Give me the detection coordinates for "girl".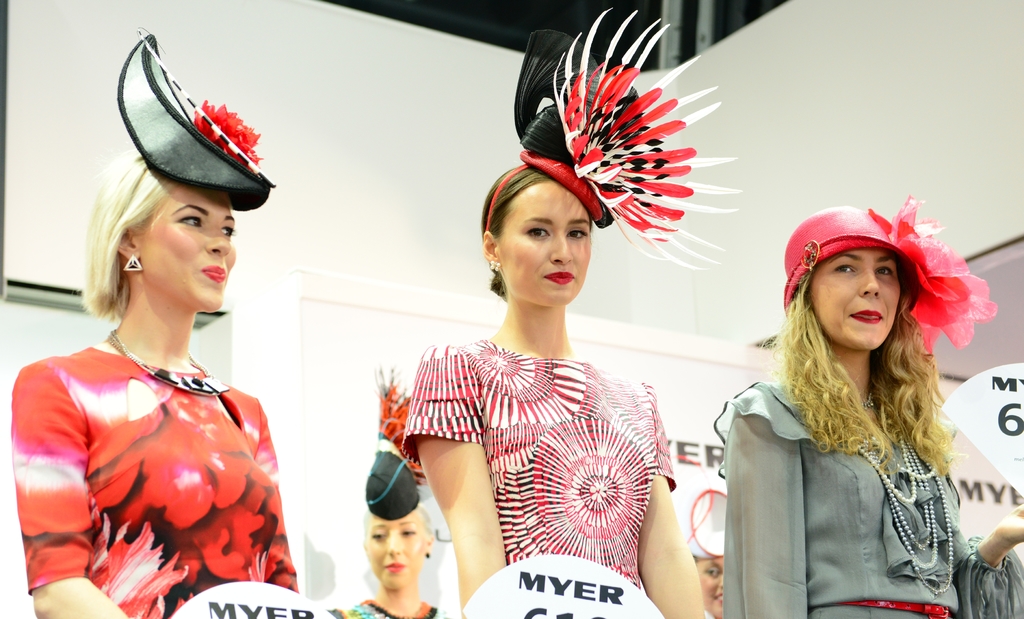
347/501/438/618.
